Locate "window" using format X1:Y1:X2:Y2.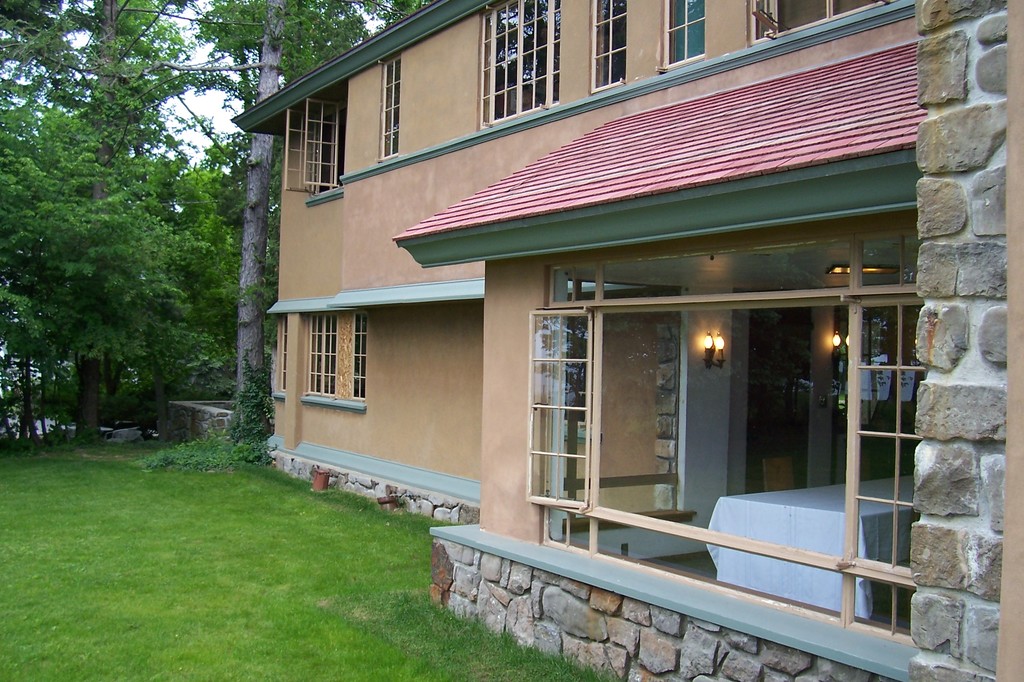
586:0:630:99.
